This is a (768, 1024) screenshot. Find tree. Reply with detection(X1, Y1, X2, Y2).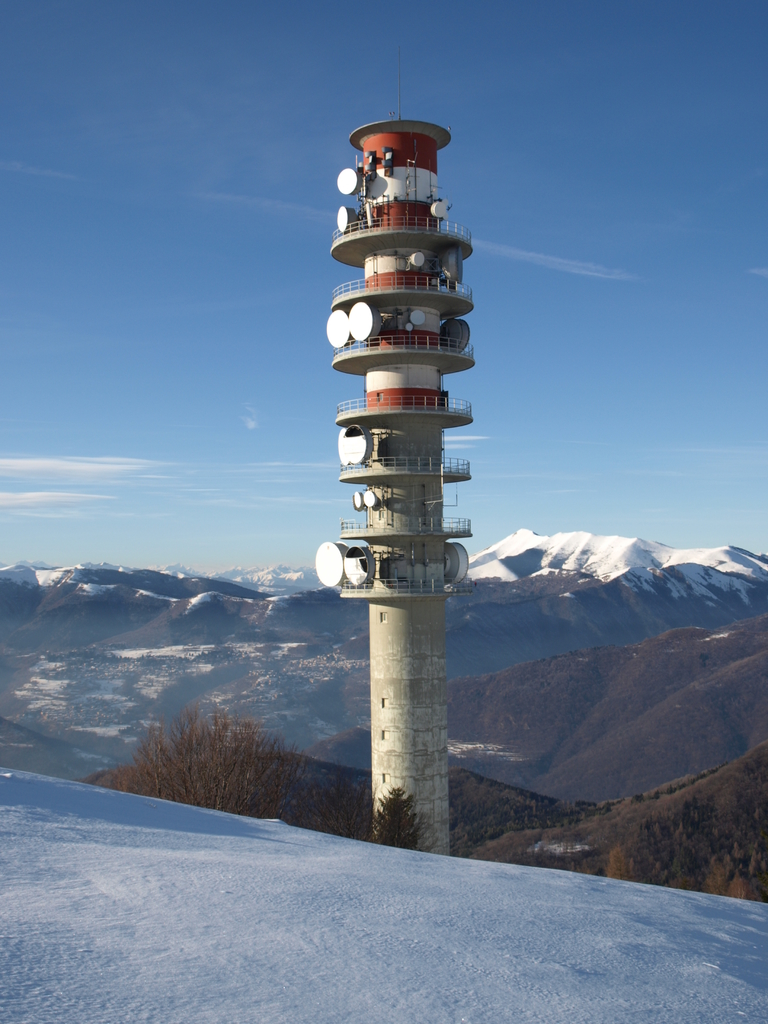
detection(104, 567, 767, 917).
